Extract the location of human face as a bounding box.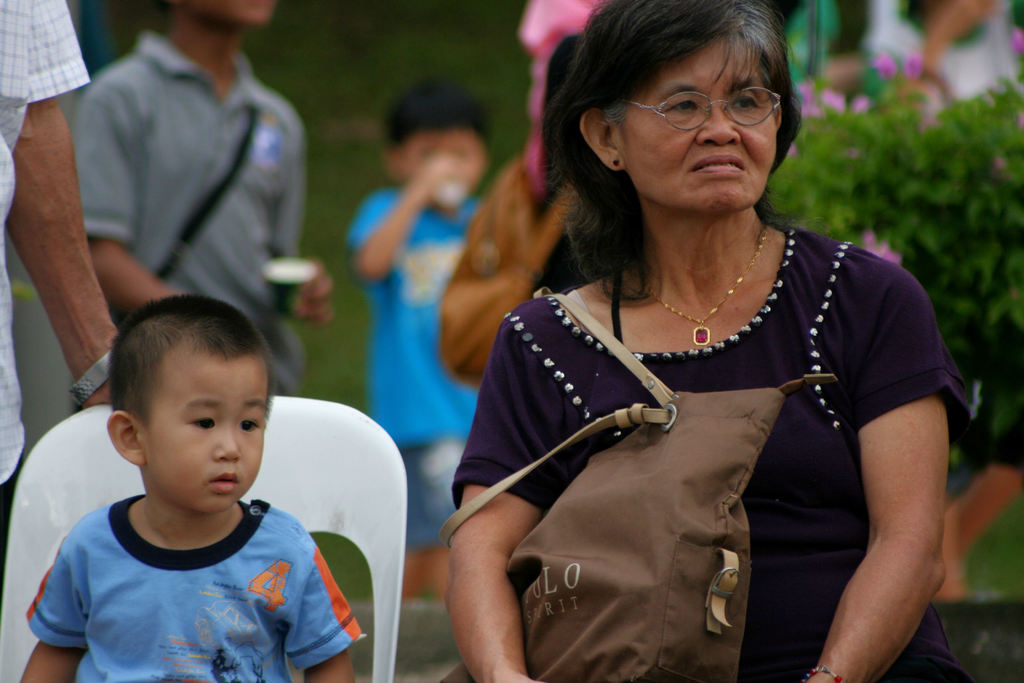
(399,125,488,223).
